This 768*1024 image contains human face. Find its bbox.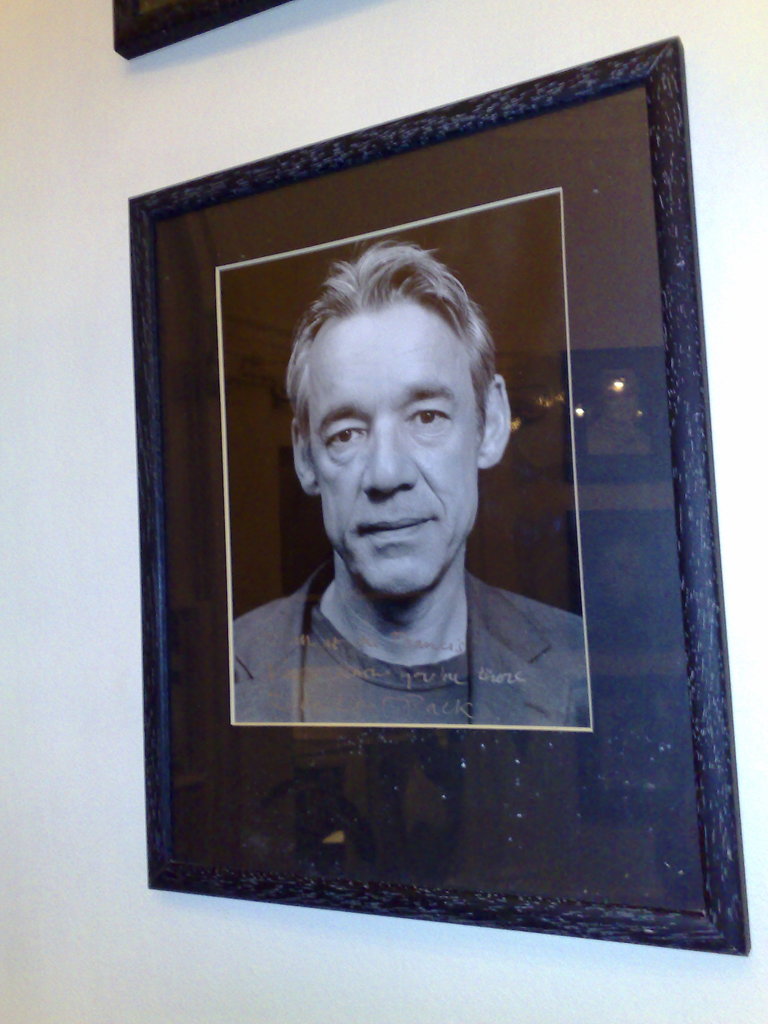
bbox(303, 298, 483, 604).
